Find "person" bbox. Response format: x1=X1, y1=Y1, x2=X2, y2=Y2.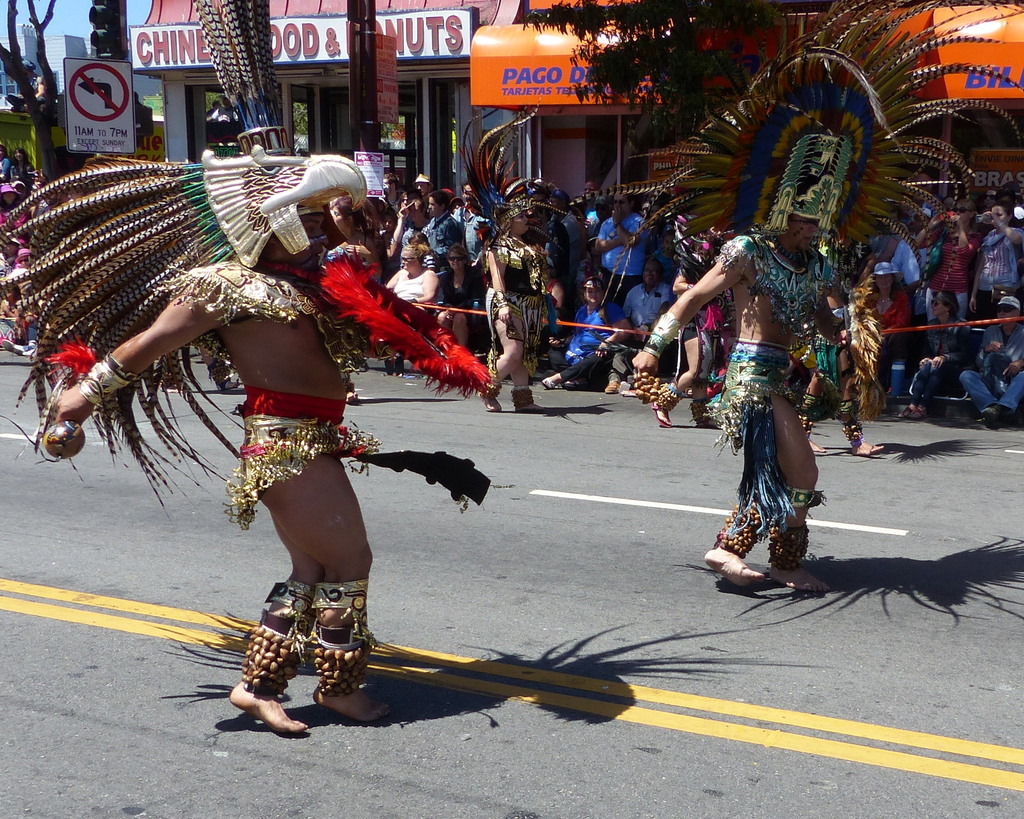
x1=539, y1=275, x2=634, y2=391.
